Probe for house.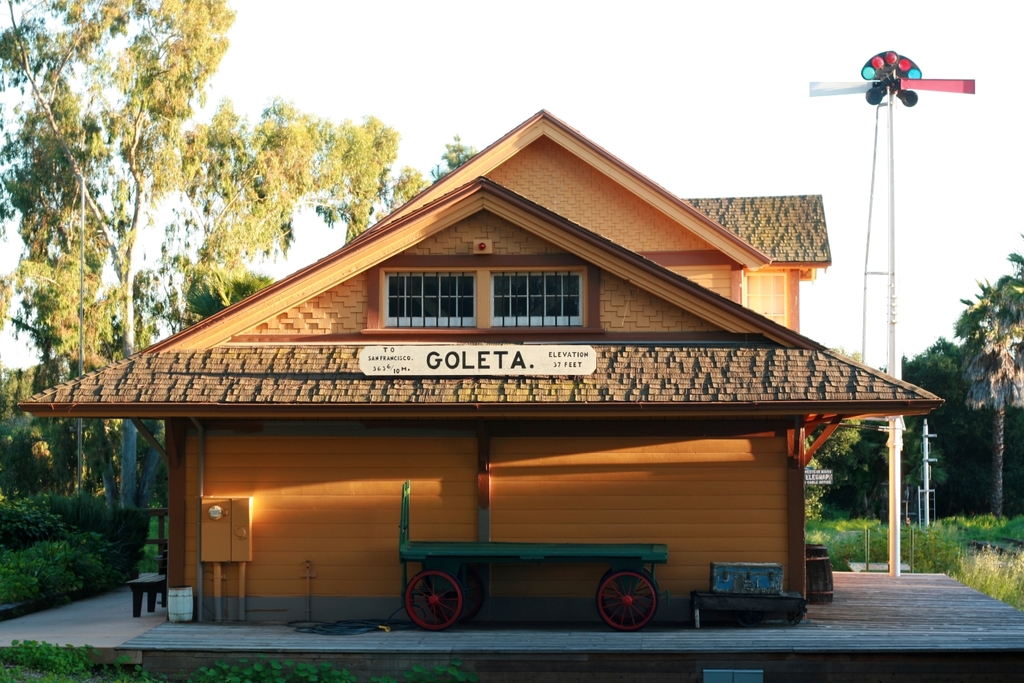
Probe result: crop(675, 191, 833, 308).
